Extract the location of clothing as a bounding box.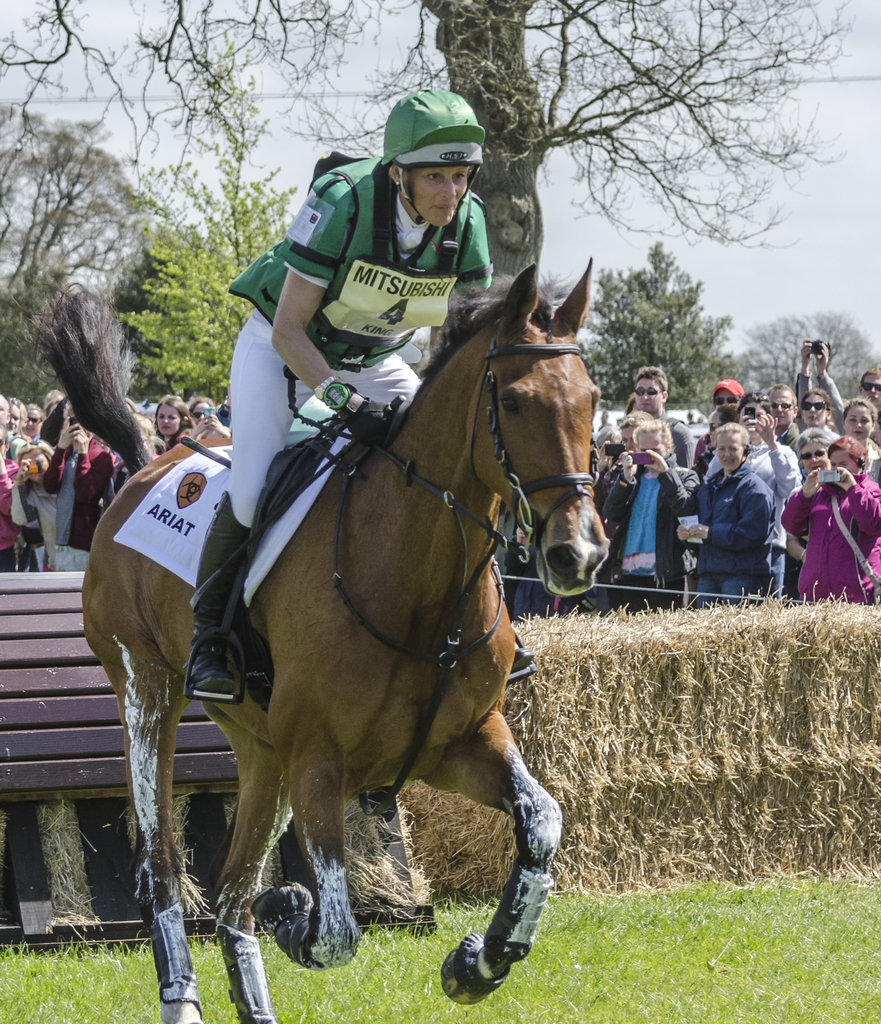
box=[0, 460, 19, 567].
